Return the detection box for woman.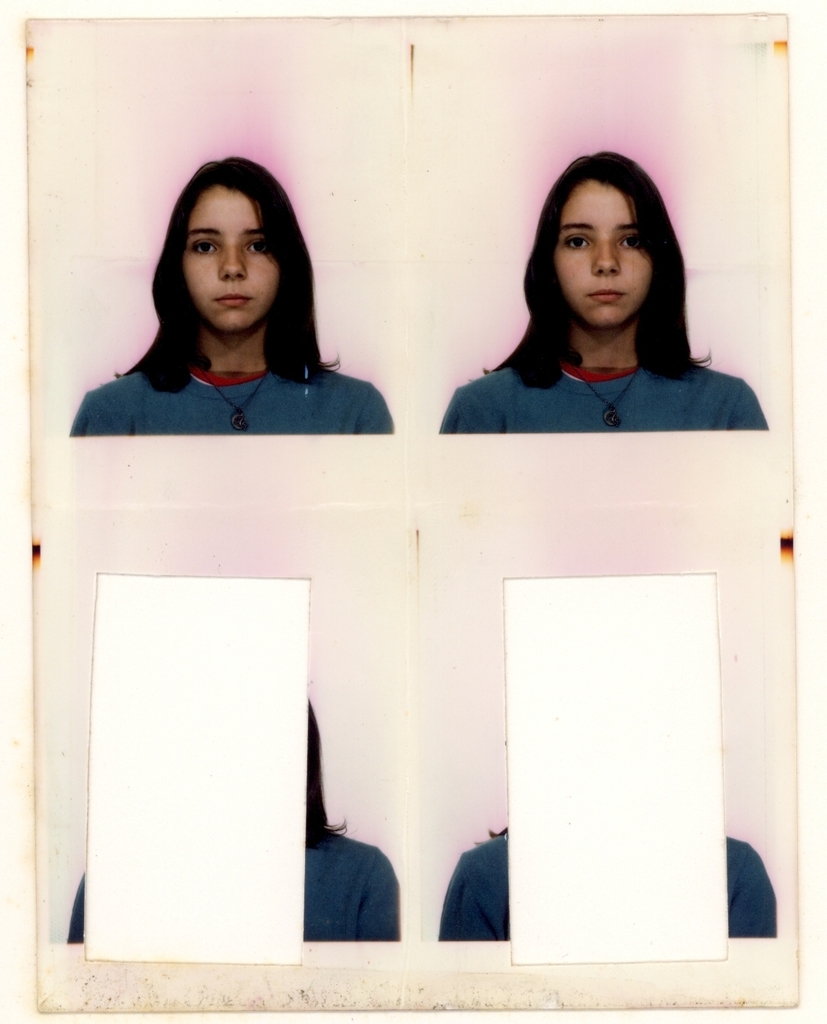
441 149 766 432.
